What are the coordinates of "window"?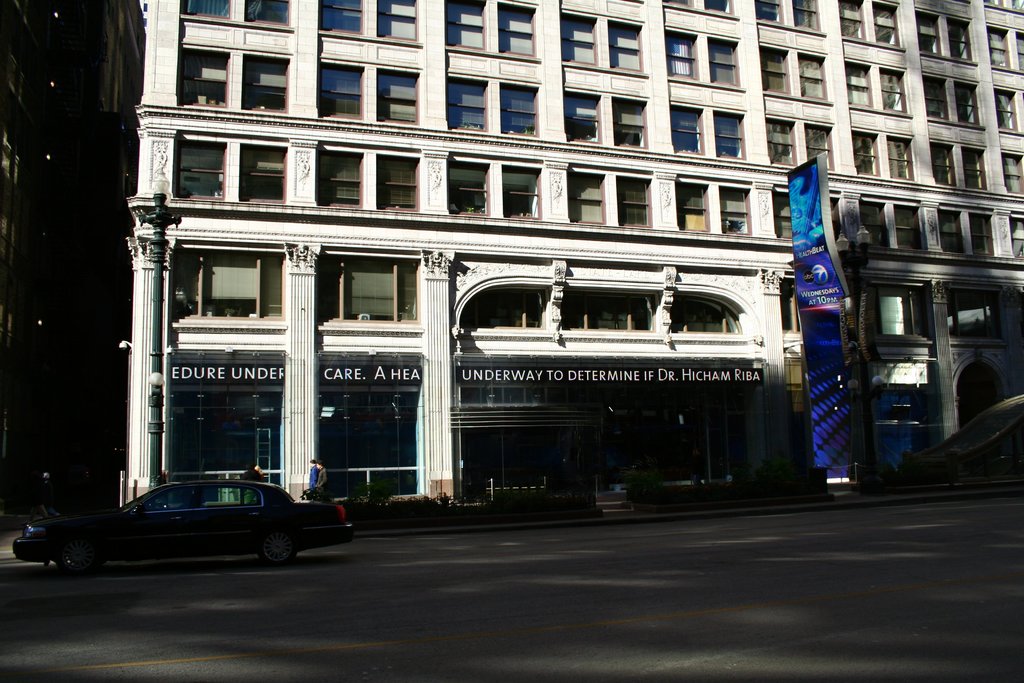
[x1=312, y1=0, x2=425, y2=44].
